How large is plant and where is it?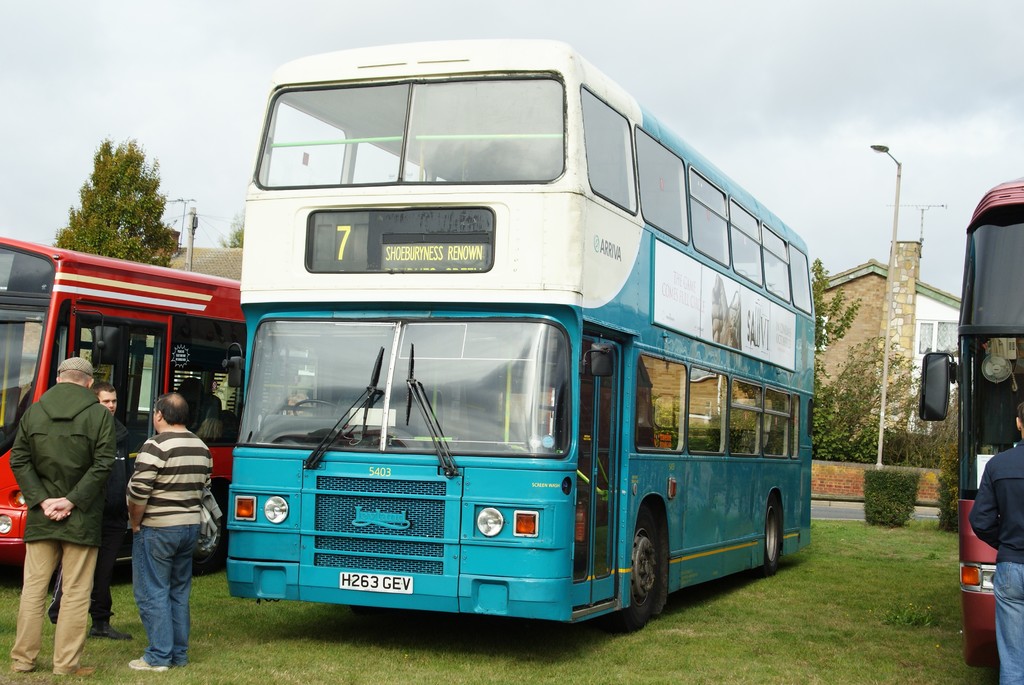
Bounding box: [x1=929, y1=459, x2=964, y2=544].
